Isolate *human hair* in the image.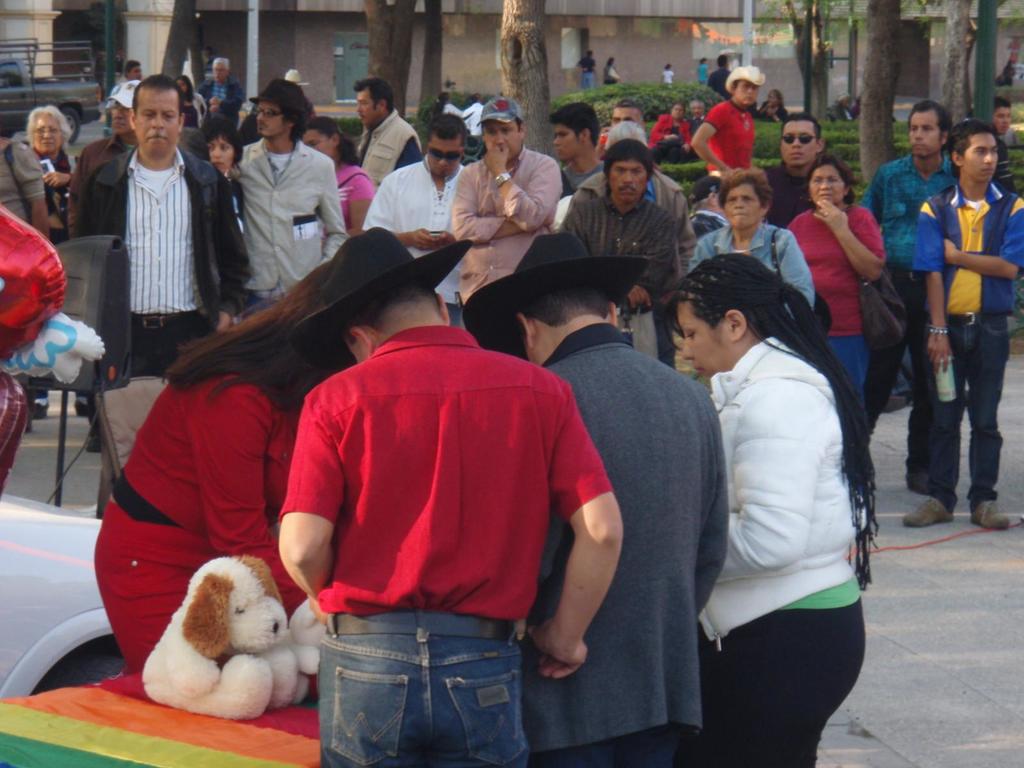
Isolated region: l=165, t=257, r=350, b=410.
